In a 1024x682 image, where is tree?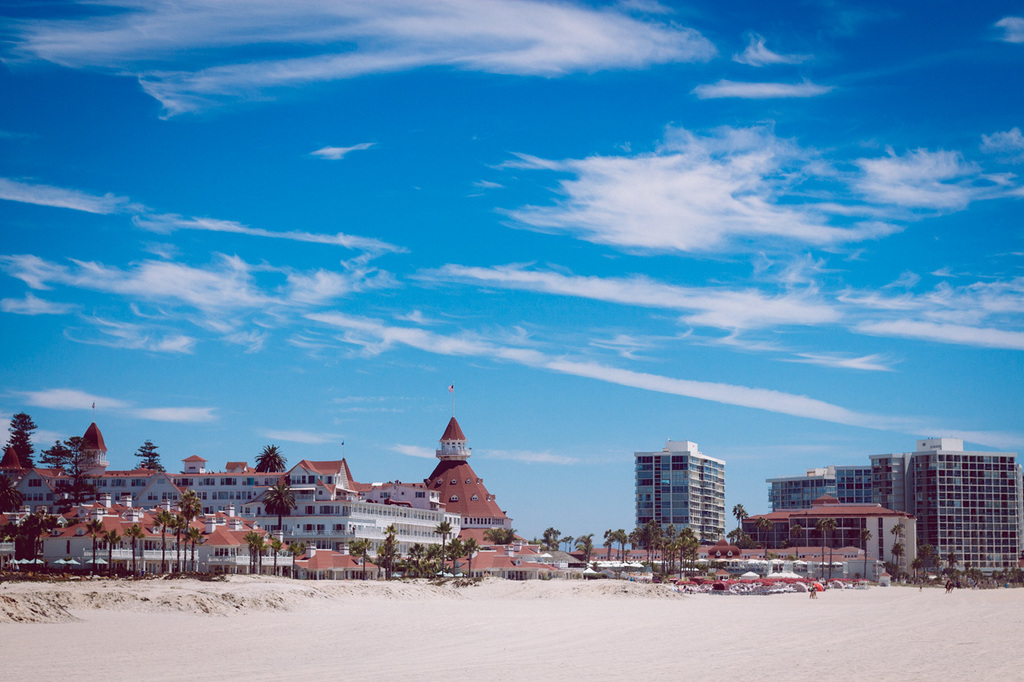
box(970, 563, 984, 589).
